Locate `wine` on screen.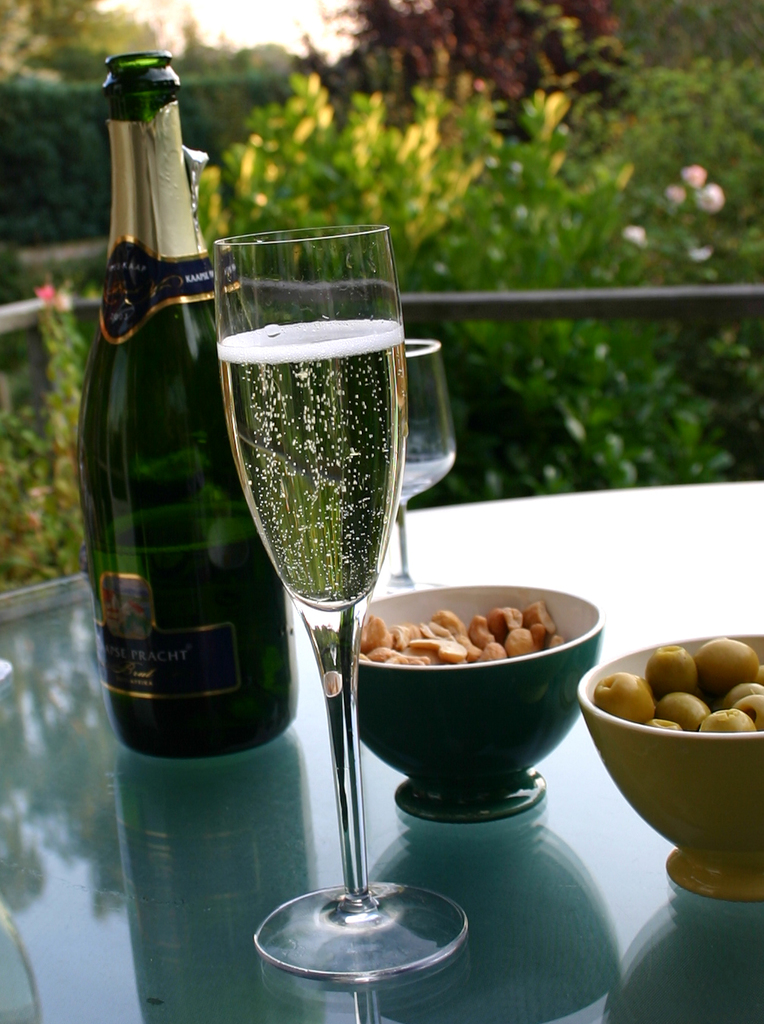
On screen at locate(218, 318, 404, 609).
